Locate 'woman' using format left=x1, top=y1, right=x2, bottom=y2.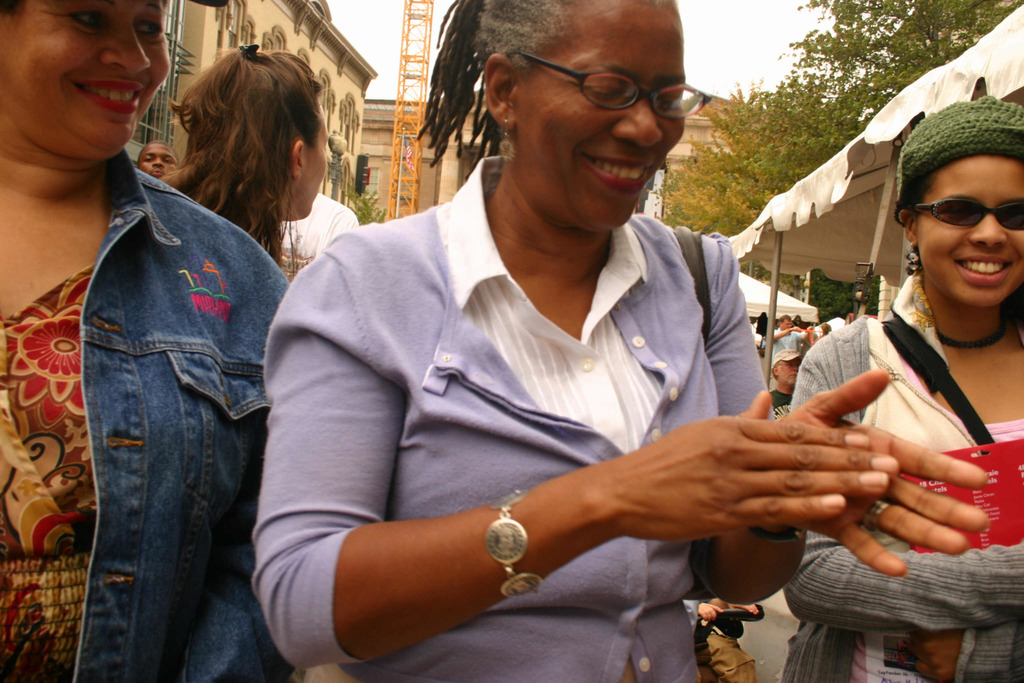
left=248, top=0, right=990, bottom=682.
